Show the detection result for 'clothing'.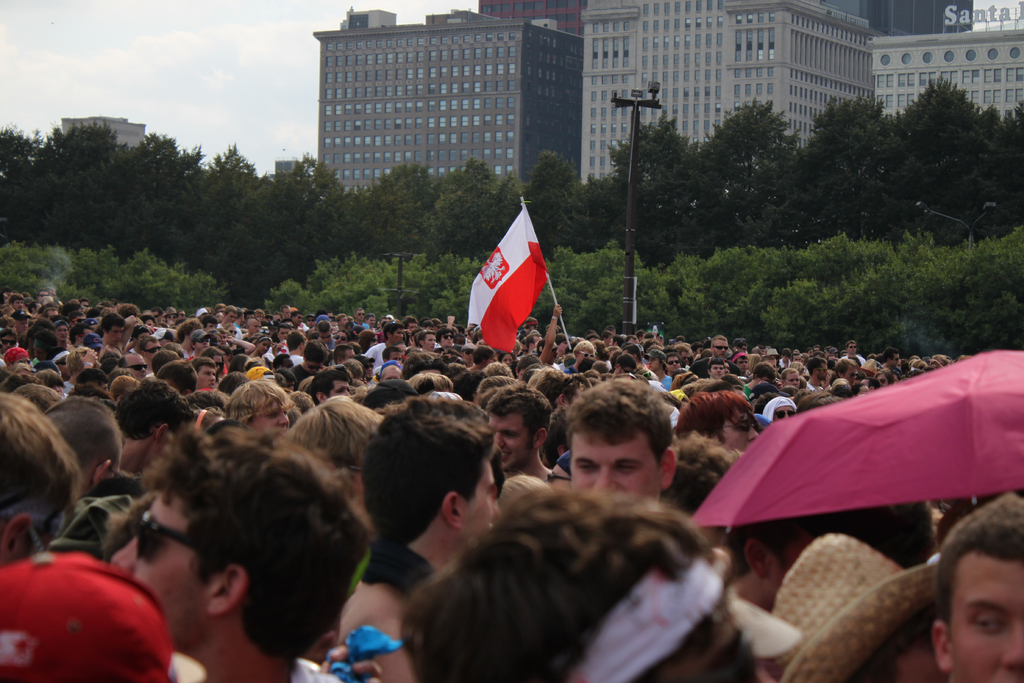
[6, 541, 174, 670].
